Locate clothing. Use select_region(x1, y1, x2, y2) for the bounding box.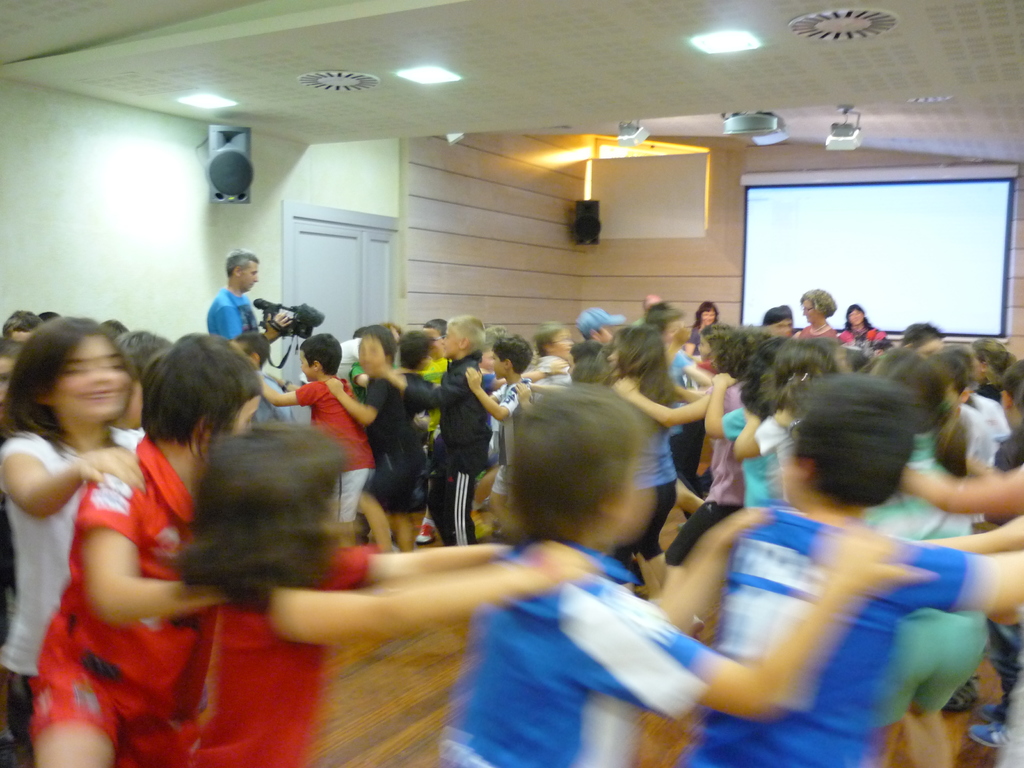
select_region(800, 323, 840, 340).
